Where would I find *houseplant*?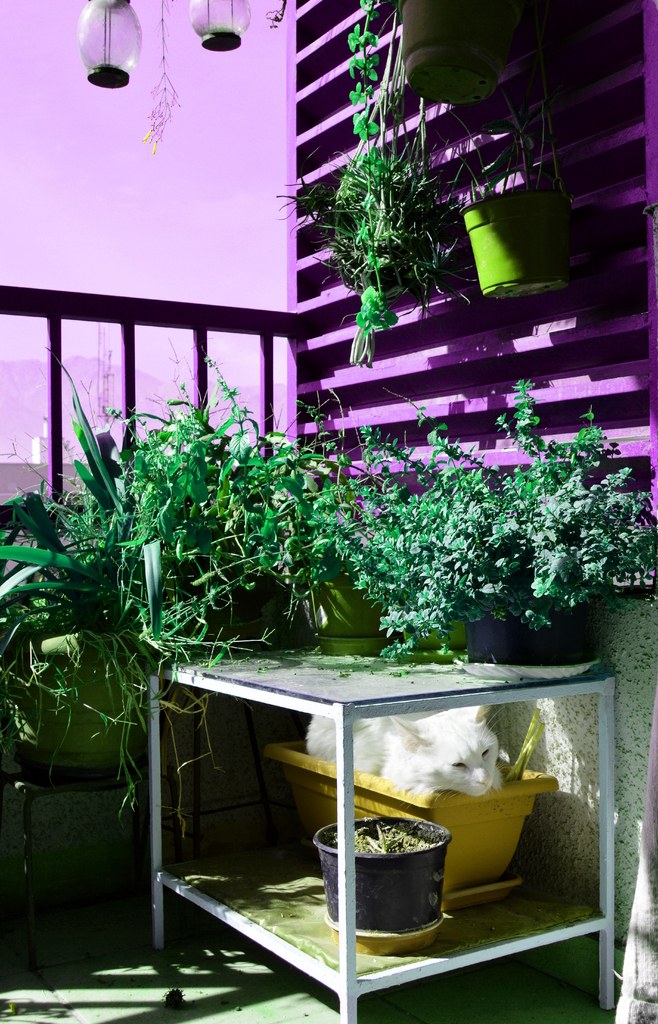
At bbox=[457, 80, 577, 297].
